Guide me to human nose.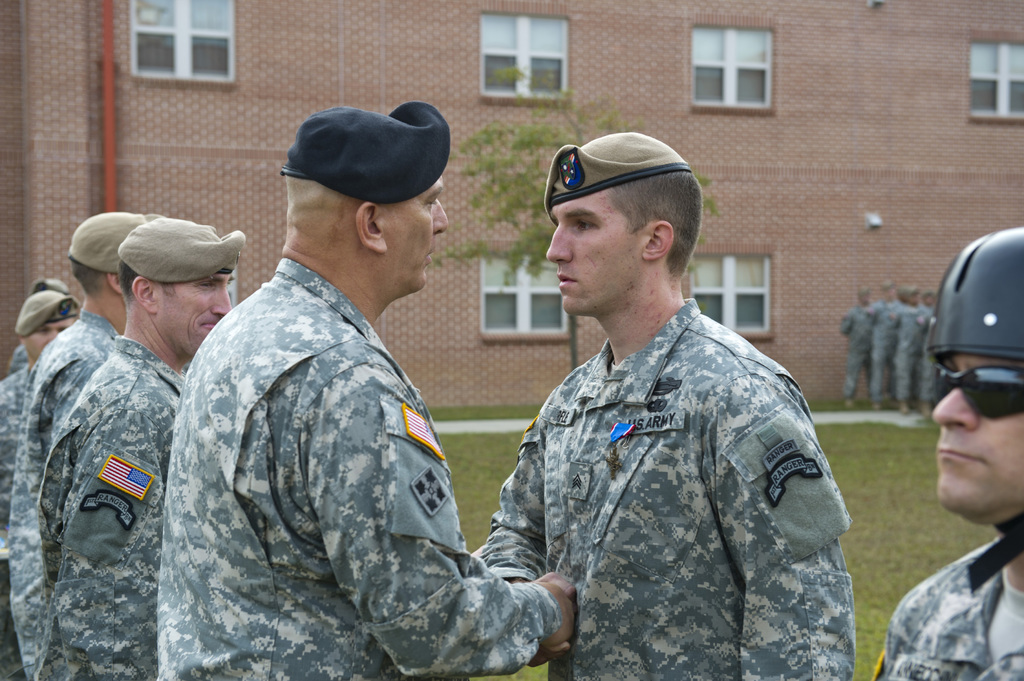
Guidance: detection(932, 385, 977, 431).
